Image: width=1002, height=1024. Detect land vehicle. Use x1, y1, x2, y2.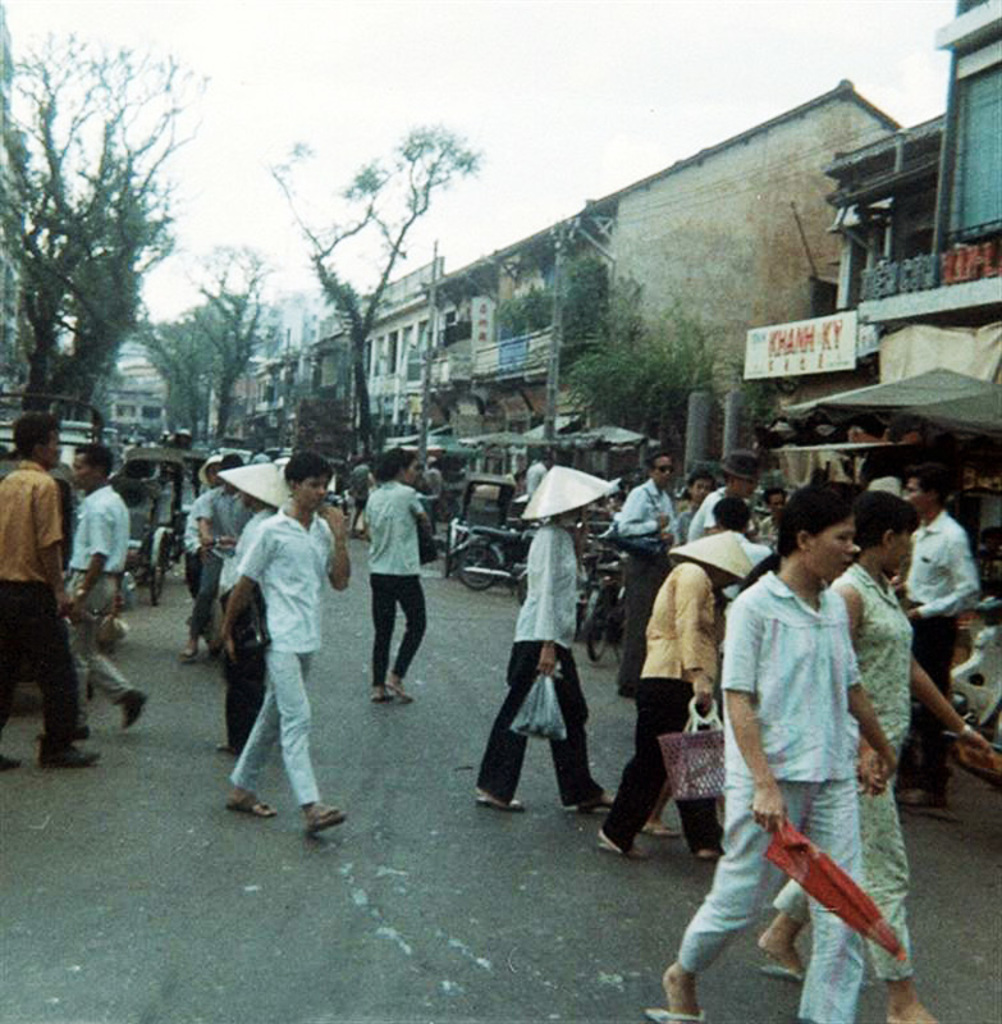
448, 526, 534, 591.
